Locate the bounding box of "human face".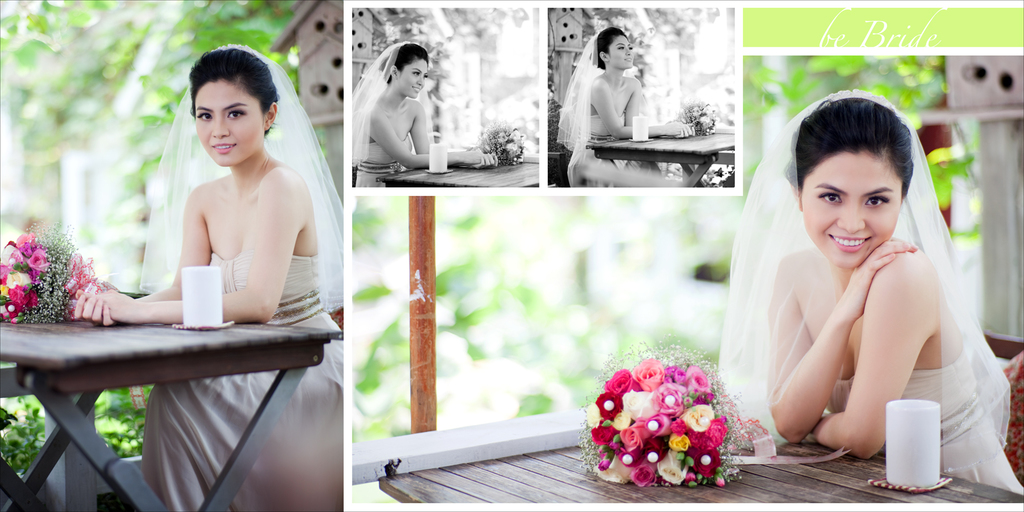
Bounding box: 609/30/638/73.
